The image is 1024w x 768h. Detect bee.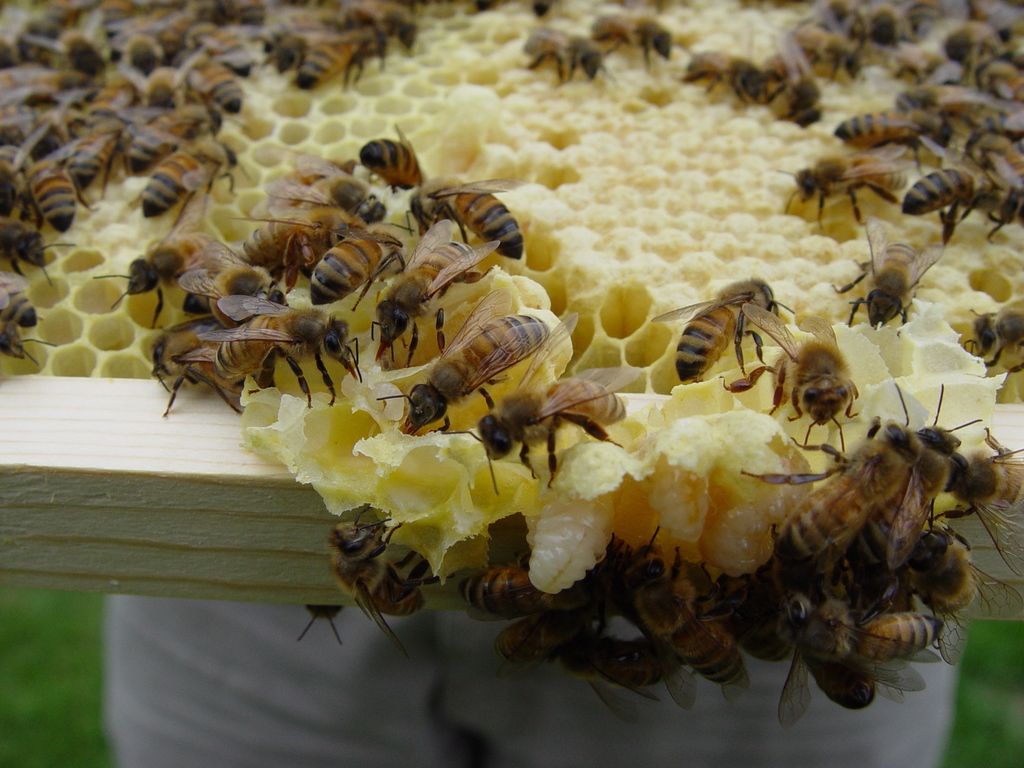
Detection: (left=642, top=280, right=793, bottom=416).
